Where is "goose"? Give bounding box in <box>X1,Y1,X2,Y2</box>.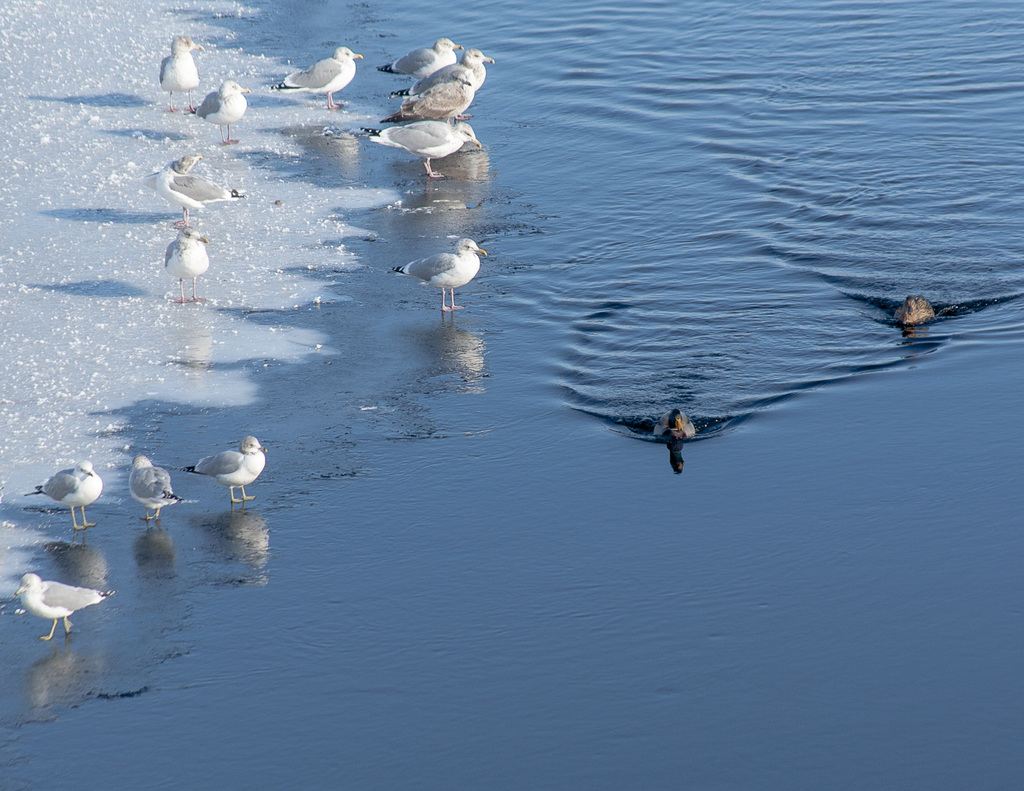
<box>190,436,262,502</box>.
